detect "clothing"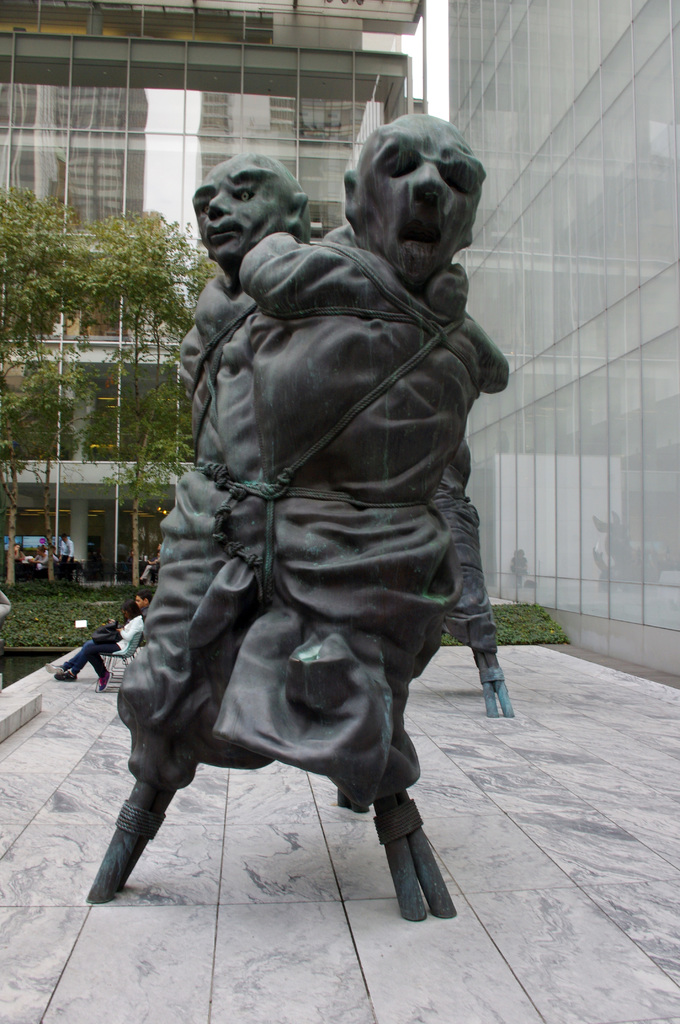
select_region(223, 234, 480, 628)
